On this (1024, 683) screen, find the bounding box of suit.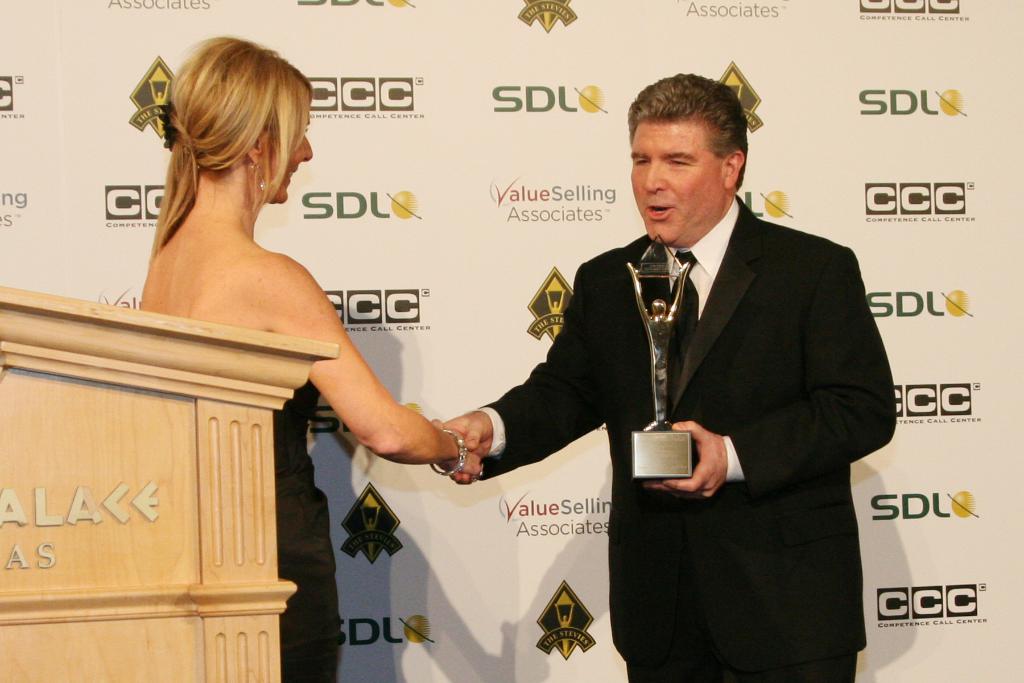
Bounding box: rect(459, 138, 829, 650).
